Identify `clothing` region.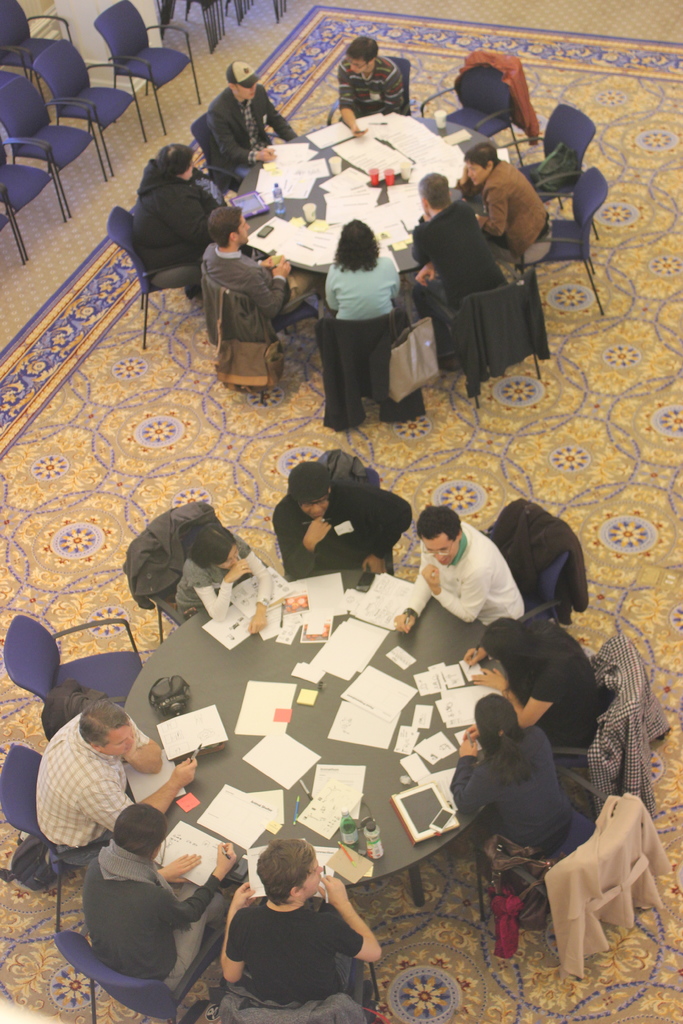
Region: (x1=511, y1=619, x2=623, y2=715).
